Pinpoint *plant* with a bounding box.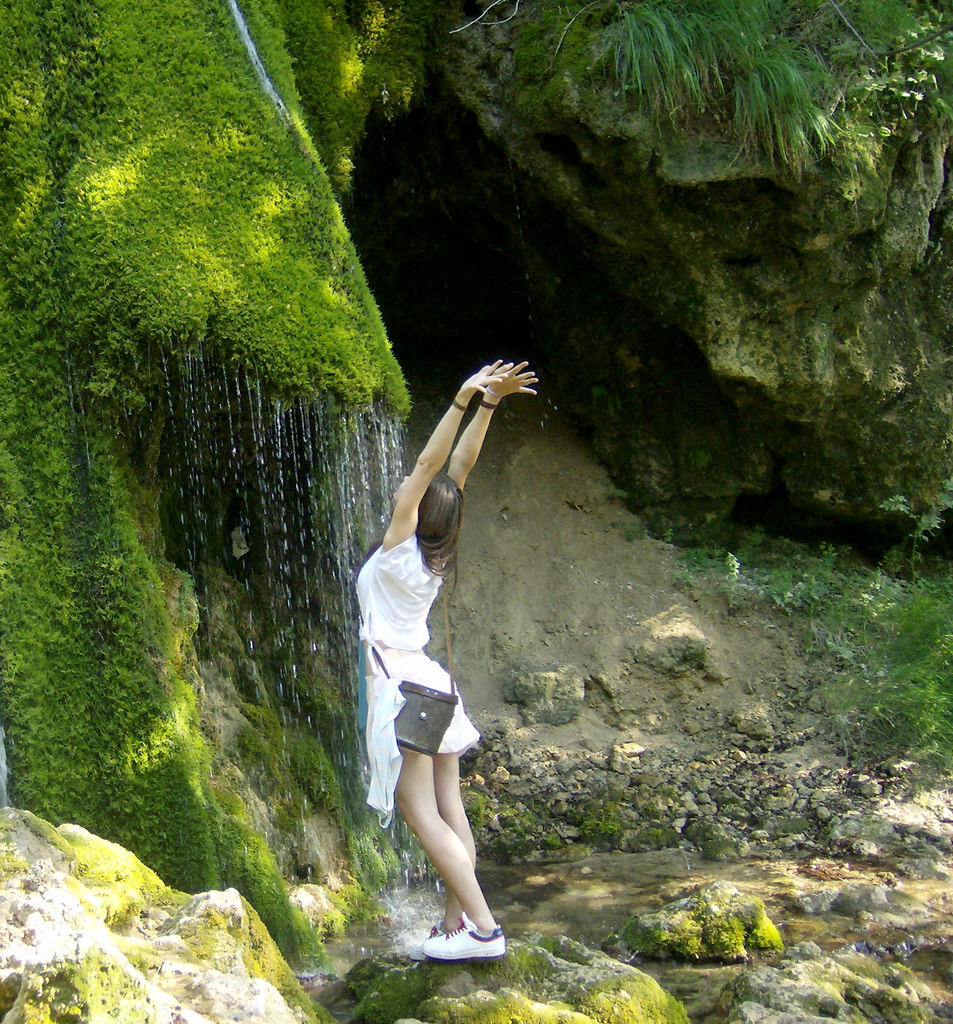
{"x1": 270, "y1": 979, "x2": 339, "y2": 1023}.
